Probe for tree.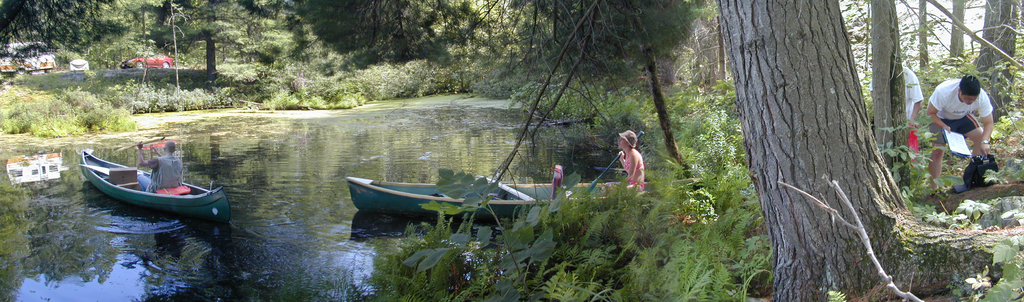
Probe result: left=471, top=0, right=703, bottom=182.
